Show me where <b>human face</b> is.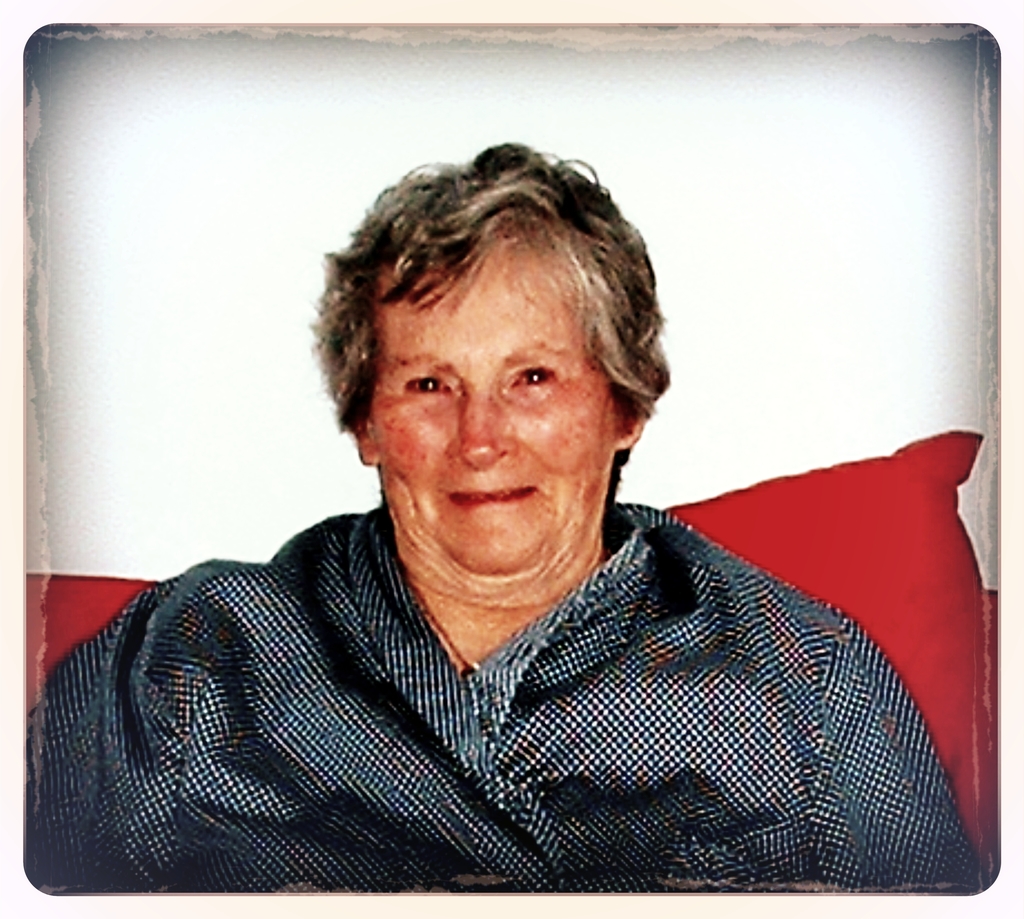
<b>human face</b> is at bbox=(370, 239, 598, 585).
